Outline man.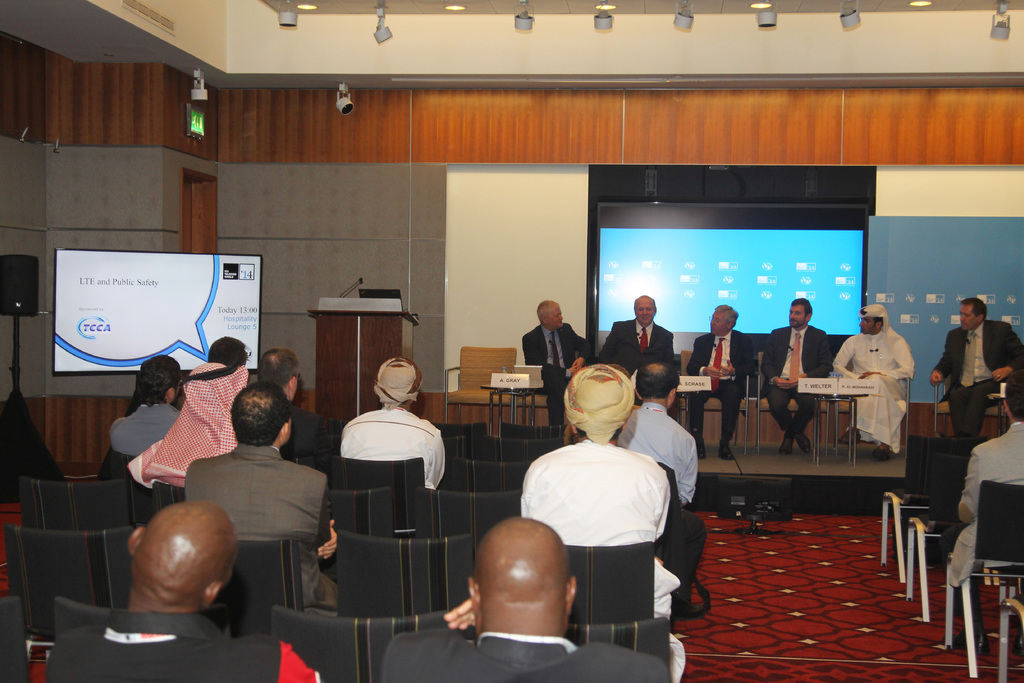
Outline: bbox(257, 347, 323, 461).
